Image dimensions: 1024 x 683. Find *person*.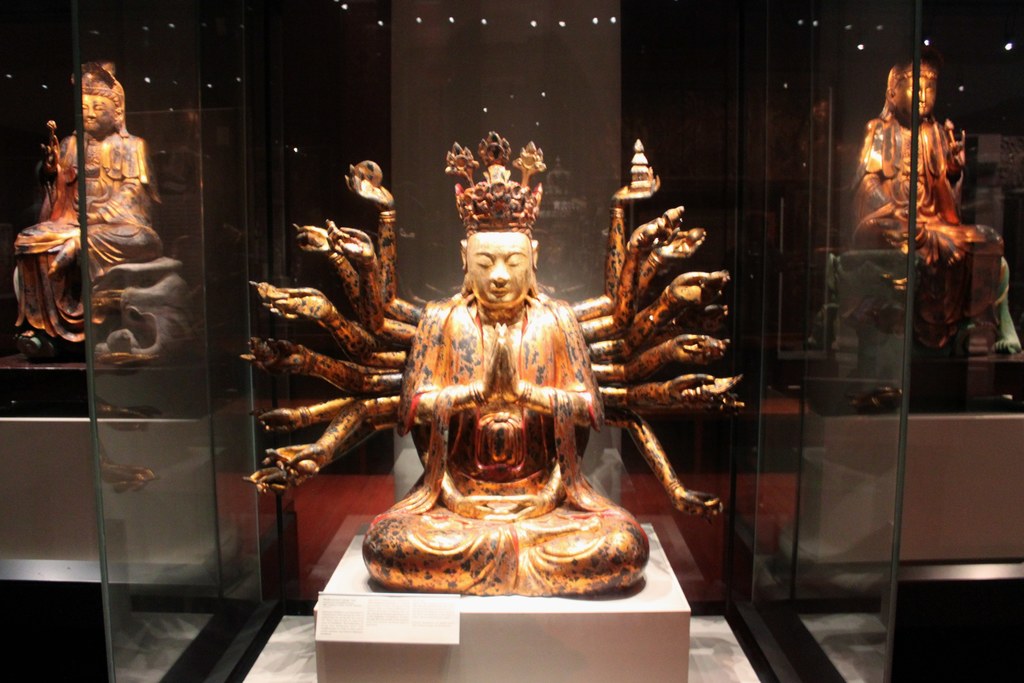
(x1=849, y1=60, x2=1023, y2=359).
